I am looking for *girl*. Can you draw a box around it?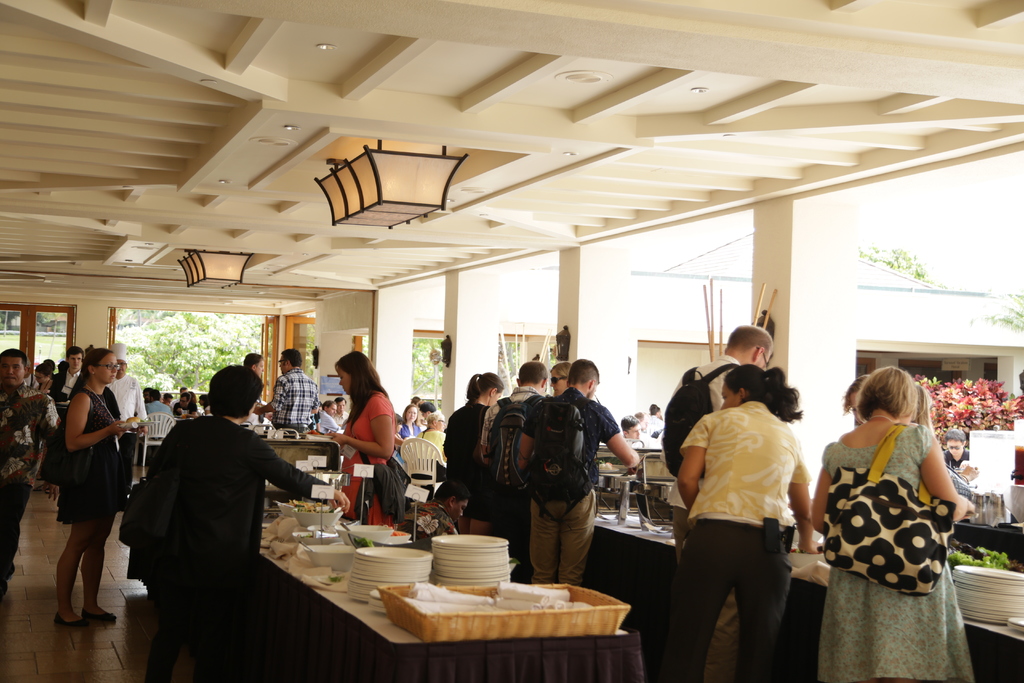
Sure, the bounding box is <bbox>433, 358, 511, 543</bbox>.
